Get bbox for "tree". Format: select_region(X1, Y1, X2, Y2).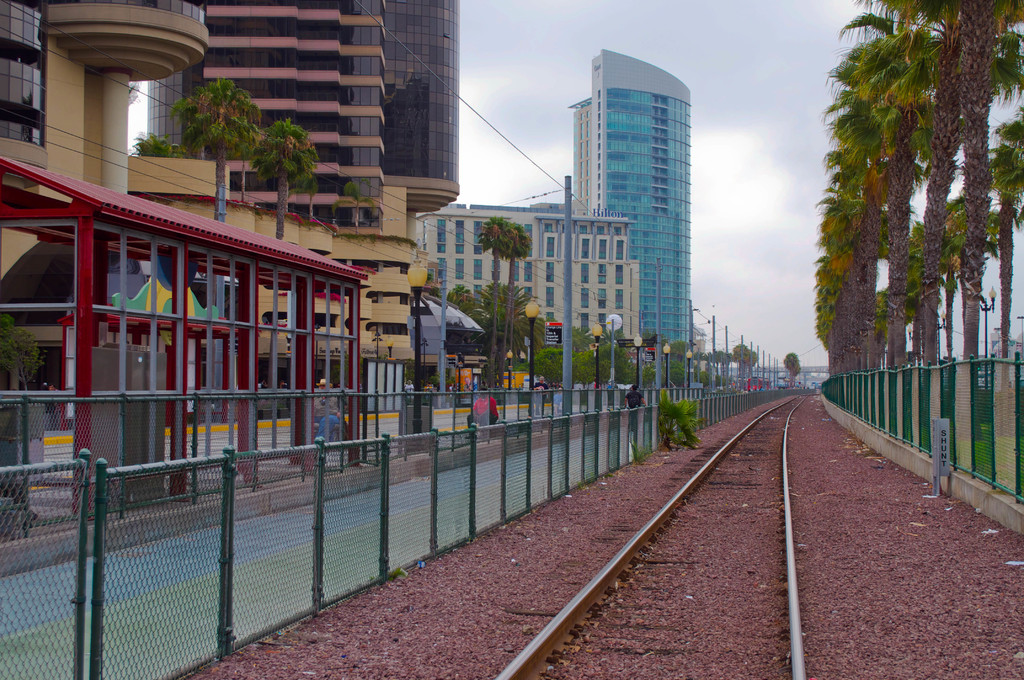
select_region(474, 213, 499, 389).
